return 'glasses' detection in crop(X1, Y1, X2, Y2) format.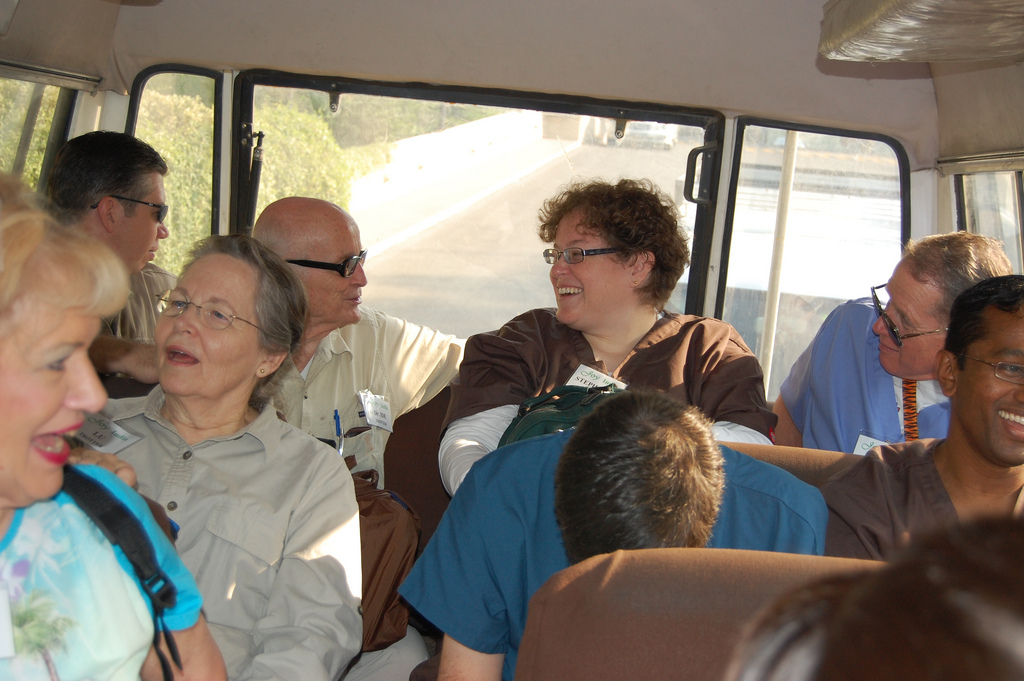
crop(869, 282, 953, 349).
